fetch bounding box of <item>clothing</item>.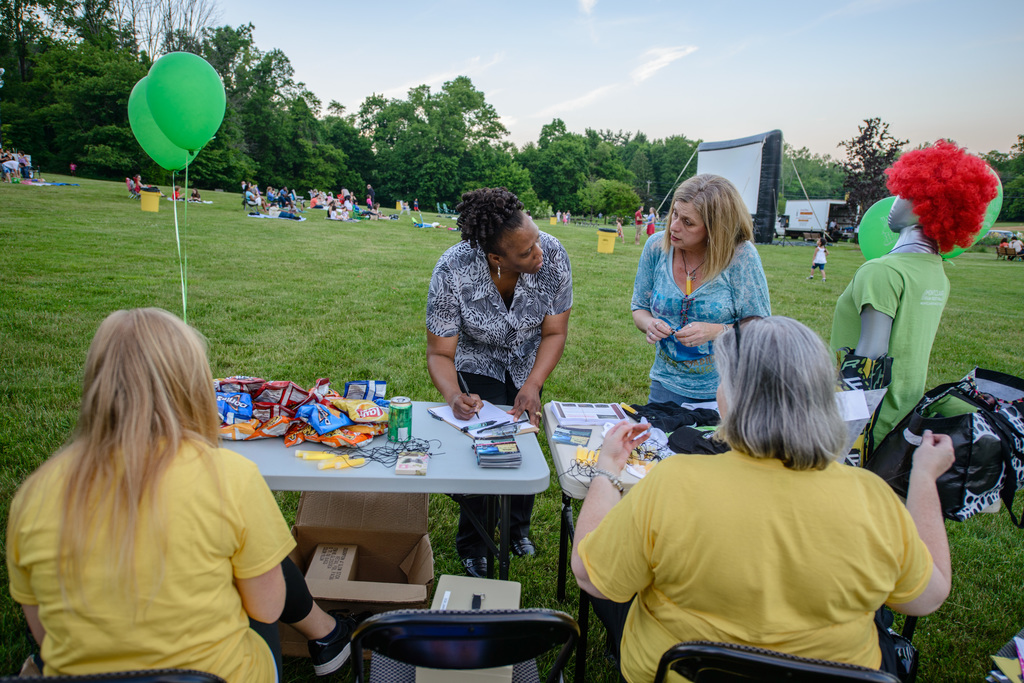
Bbox: 580,412,964,680.
